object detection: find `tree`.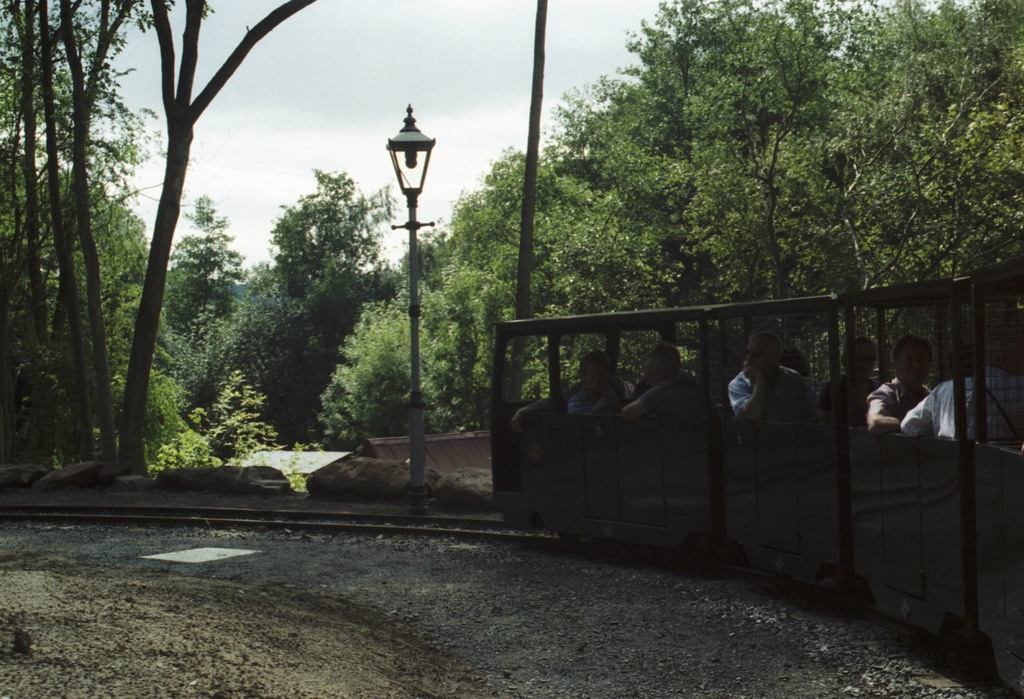
(309,157,404,438).
